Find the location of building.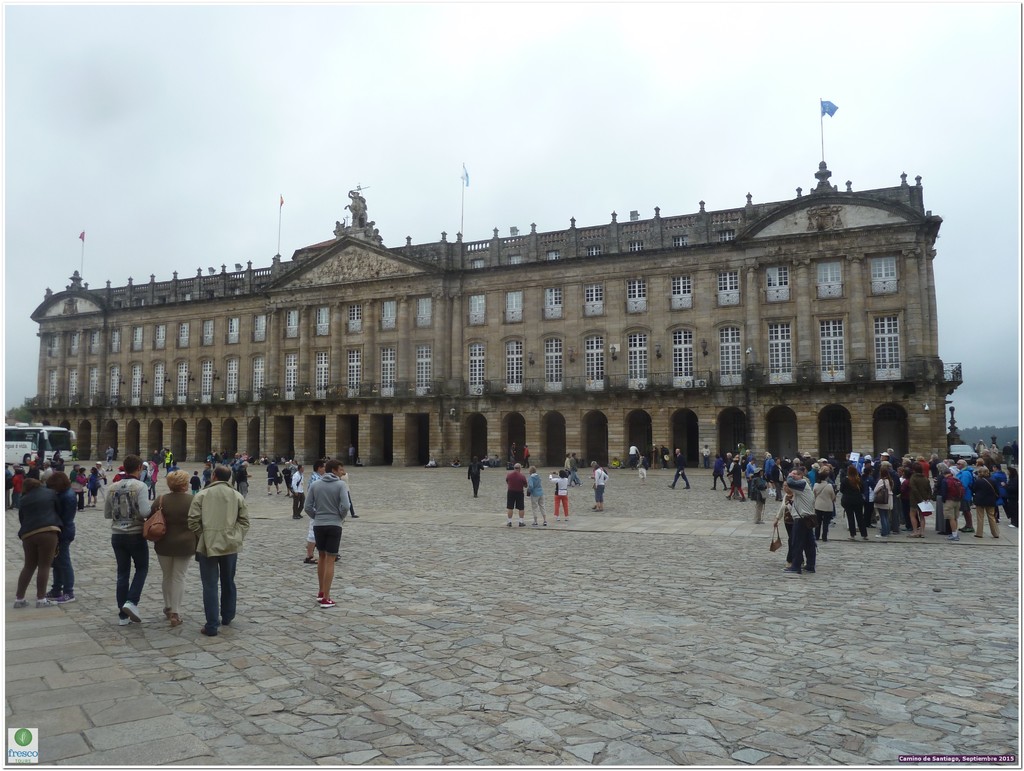
Location: bbox=(25, 164, 963, 471).
